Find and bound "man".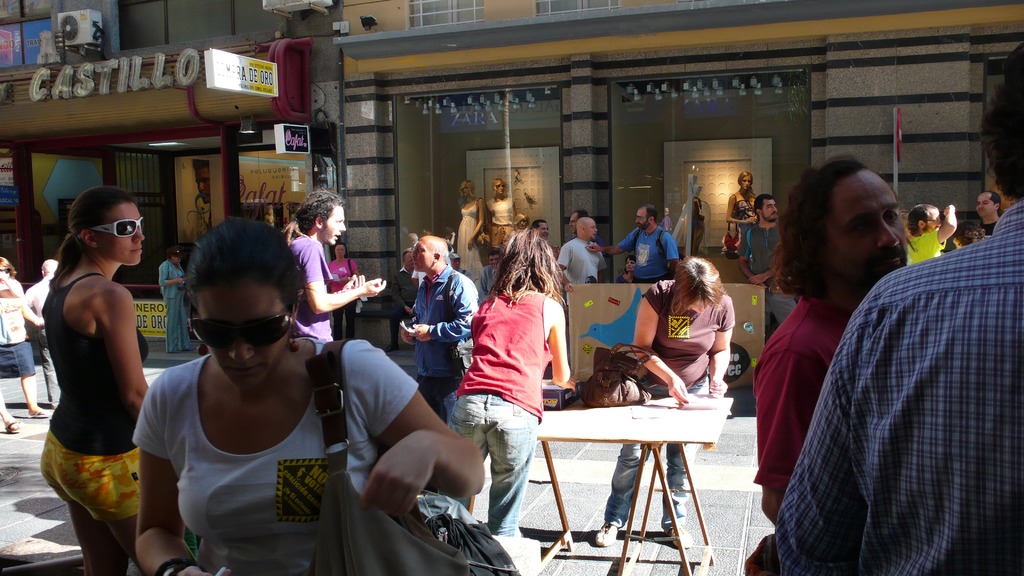
Bound: (557,214,612,298).
